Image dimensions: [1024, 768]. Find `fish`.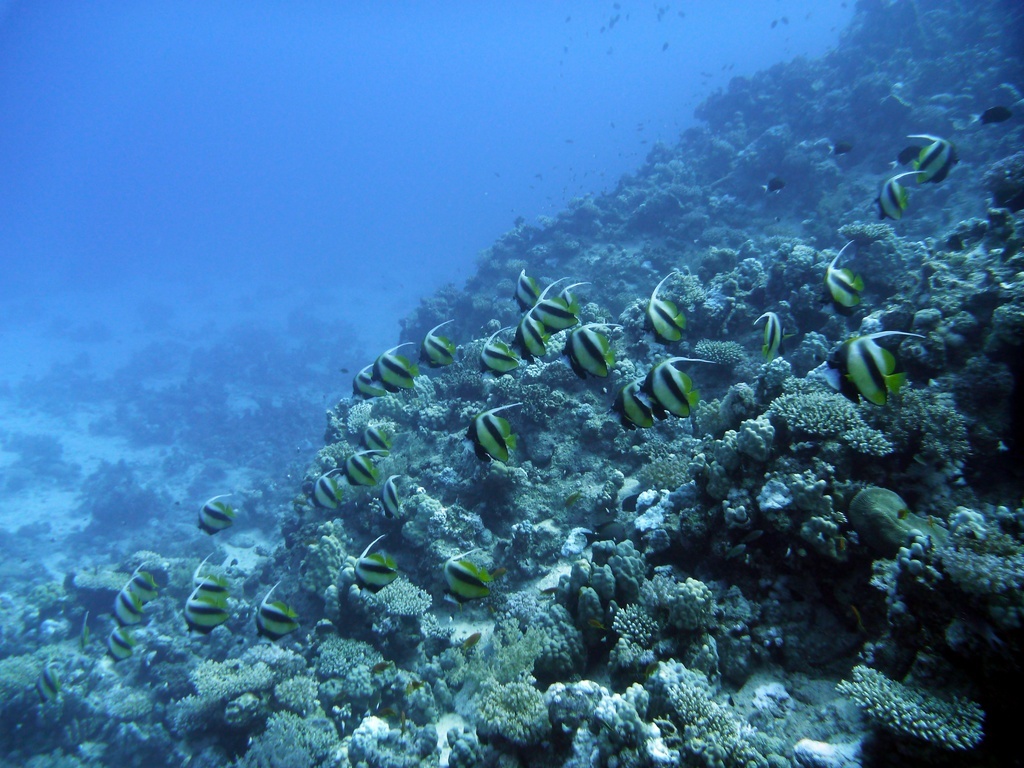
825:143:861:158.
